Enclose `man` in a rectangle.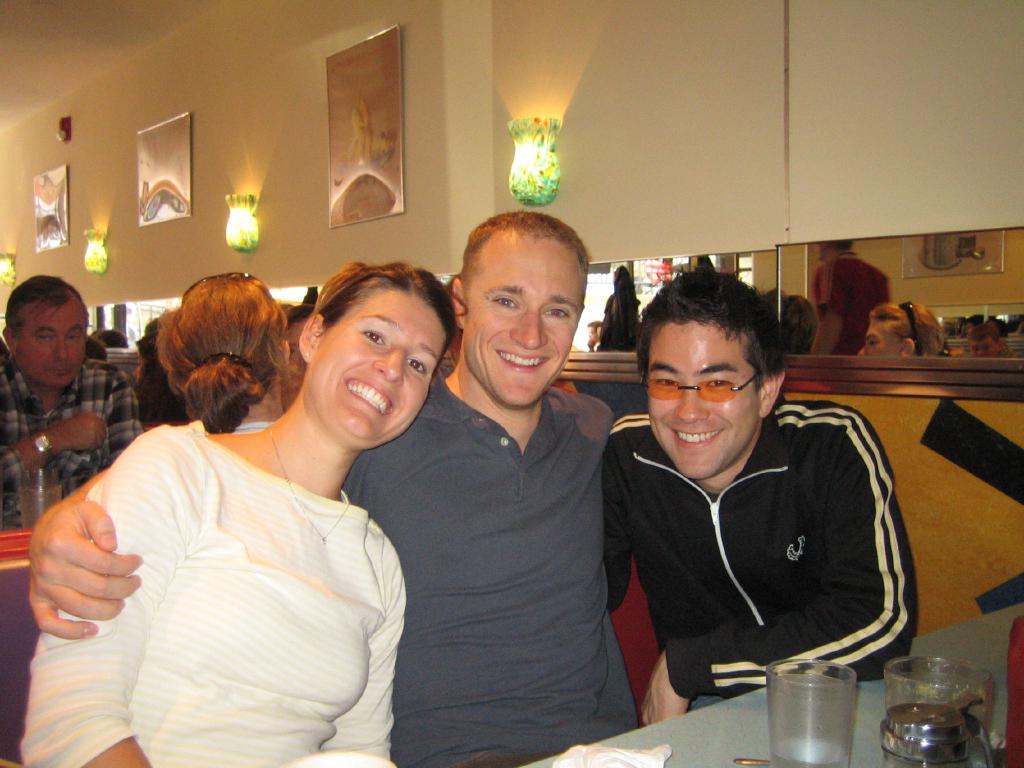
<region>28, 213, 641, 767</region>.
